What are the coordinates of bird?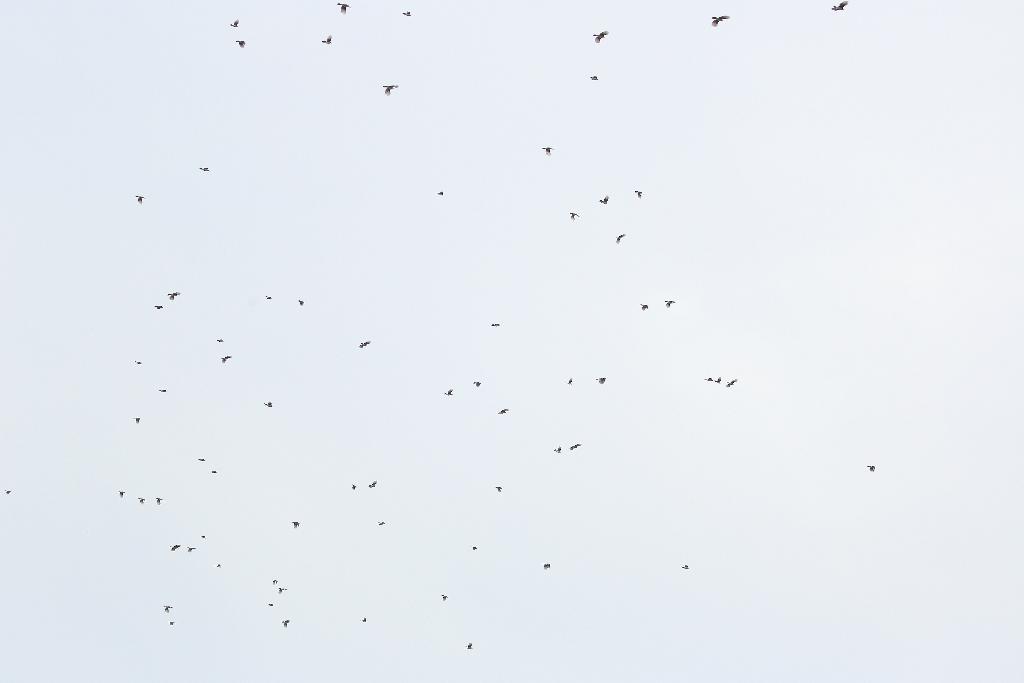
pyautogui.locateOnScreen(705, 12, 732, 30).
